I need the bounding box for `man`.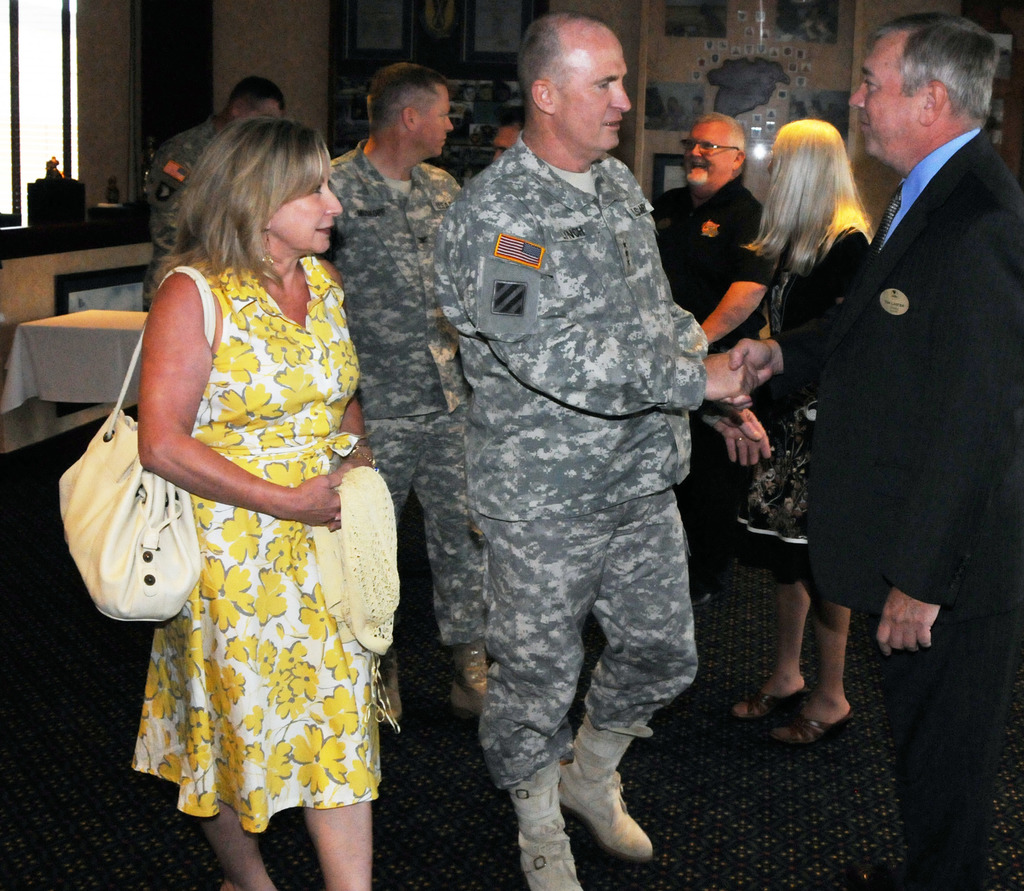
Here it is: x1=324, y1=61, x2=482, y2=733.
